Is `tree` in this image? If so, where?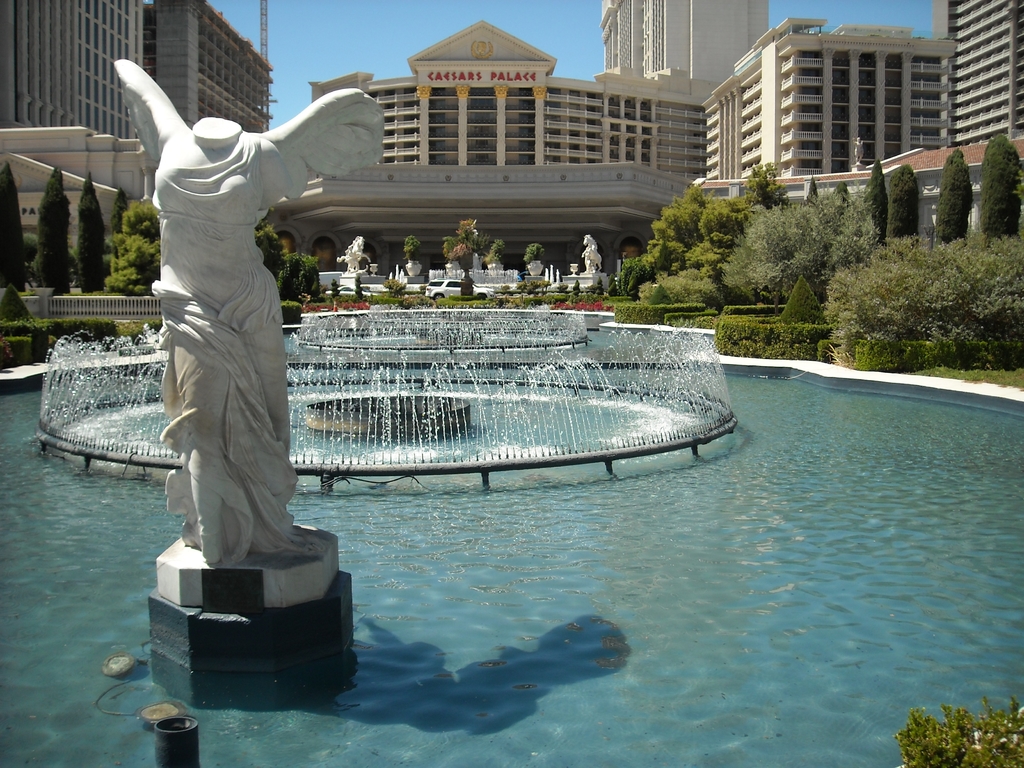
Yes, at 76, 169, 111, 291.
